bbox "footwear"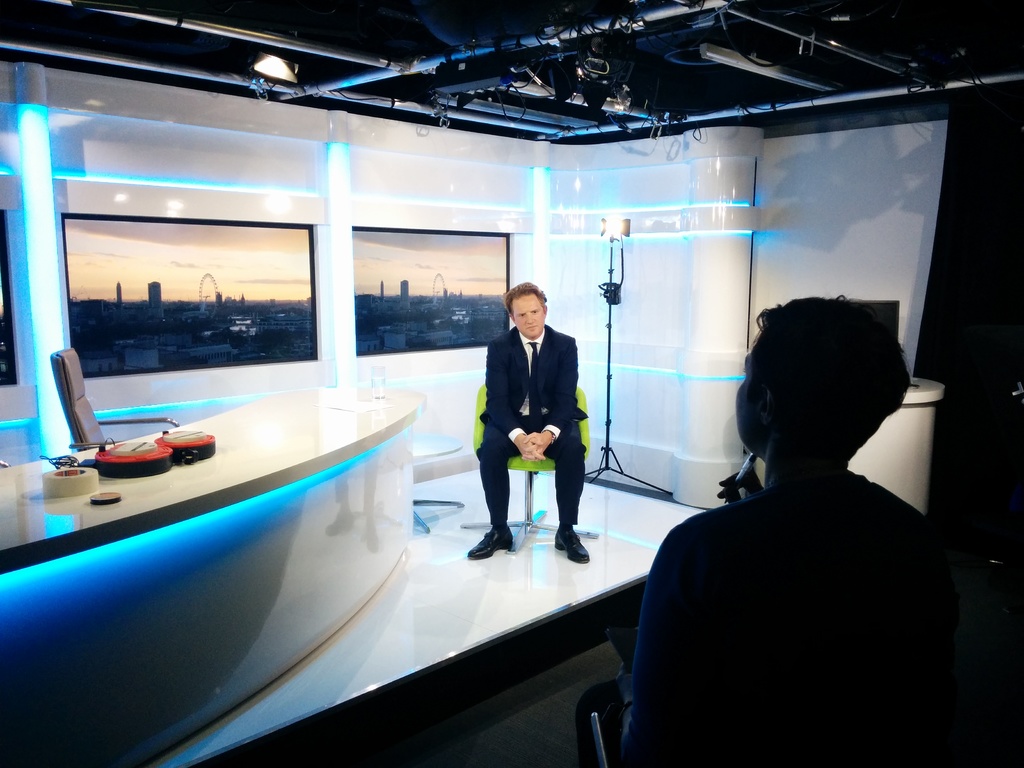
locate(465, 529, 512, 559)
